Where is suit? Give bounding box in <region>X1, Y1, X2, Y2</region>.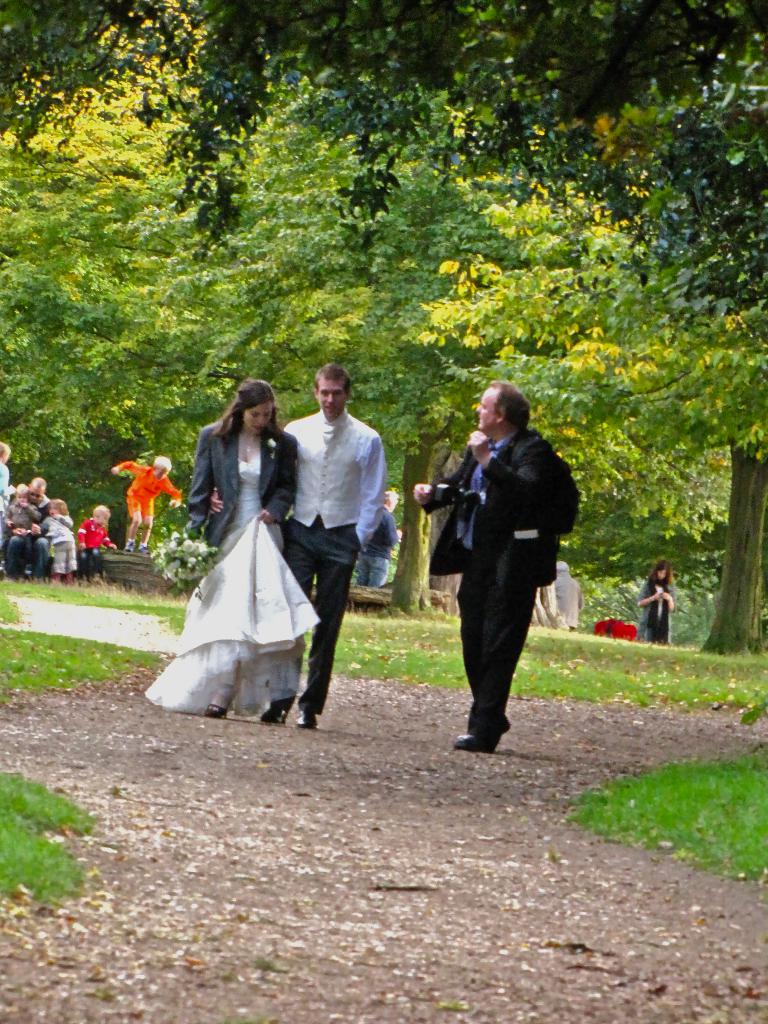
<region>446, 435, 572, 740</region>.
